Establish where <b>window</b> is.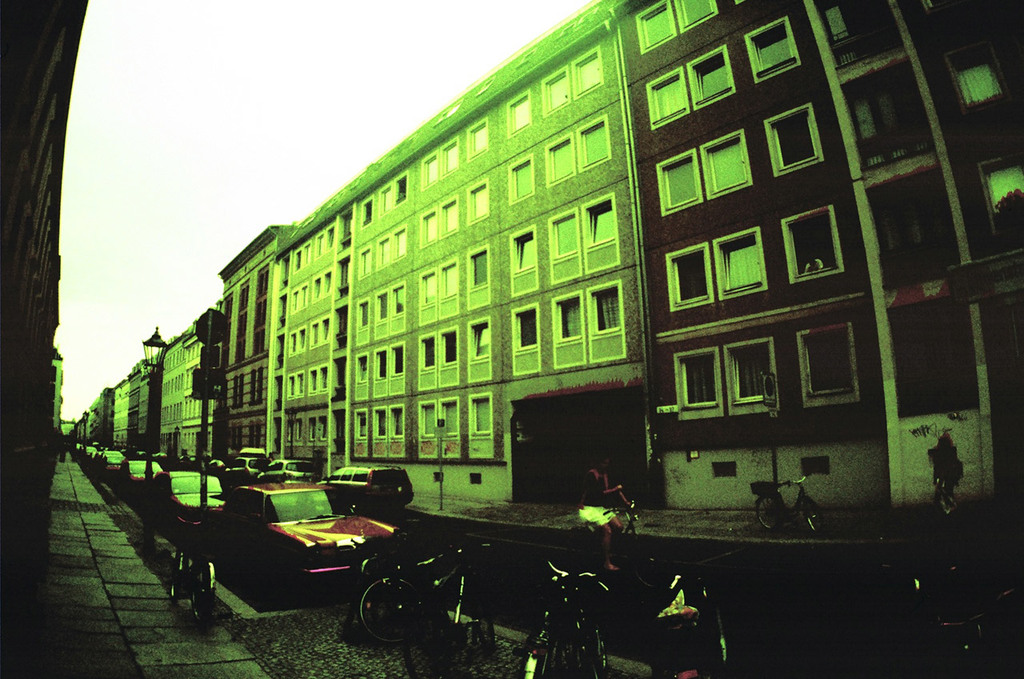
Established at region(297, 373, 306, 395).
